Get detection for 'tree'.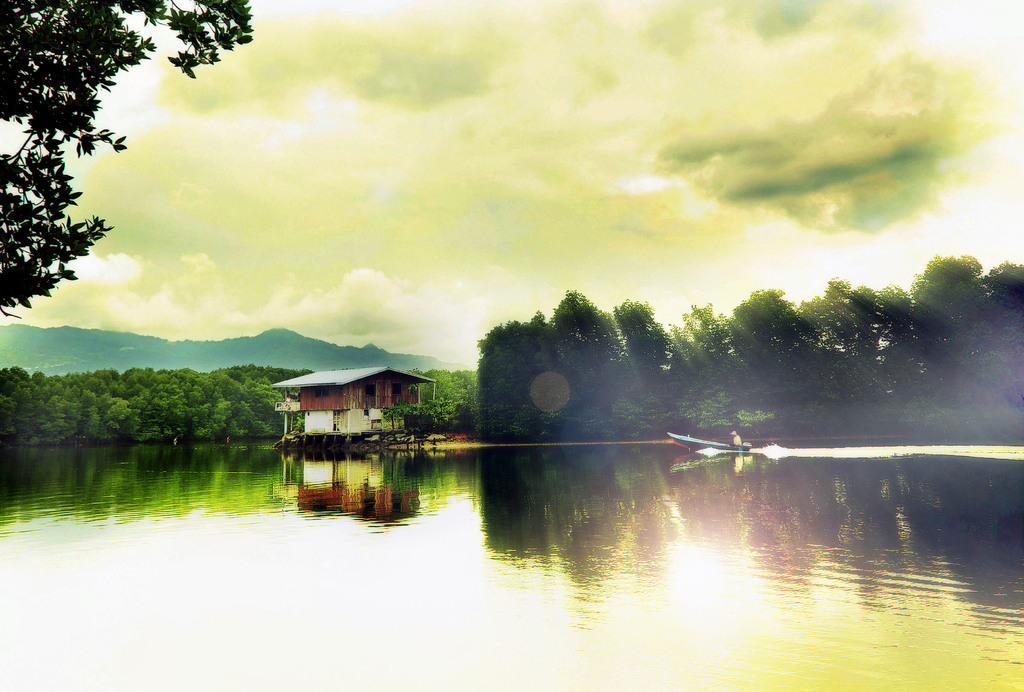
Detection: (x1=0, y1=0, x2=253, y2=321).
